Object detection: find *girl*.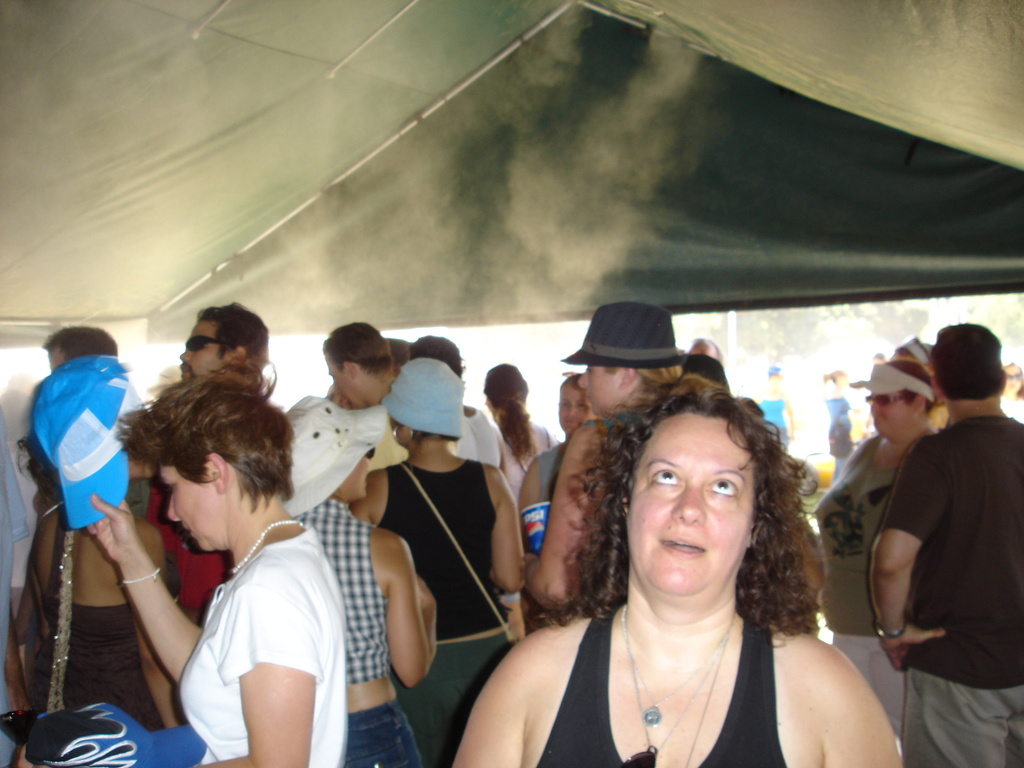
select_region(349, 355, 526, 767).
